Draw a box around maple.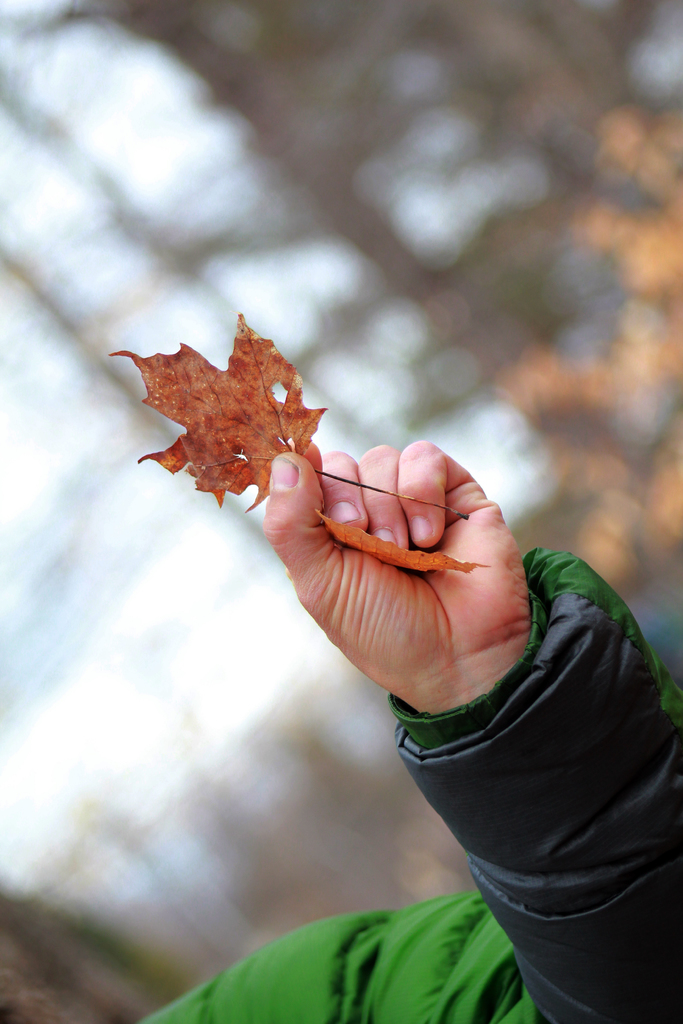
x1=72, y1=291, x2=355, y2=505.
